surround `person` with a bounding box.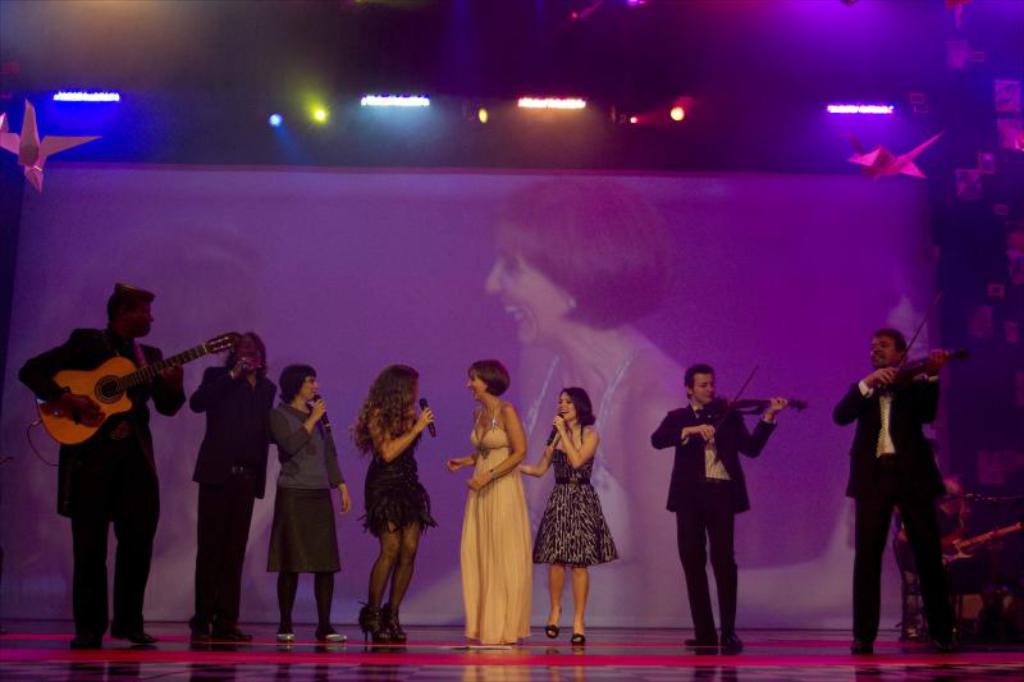
(521, 384, 623, 649).
